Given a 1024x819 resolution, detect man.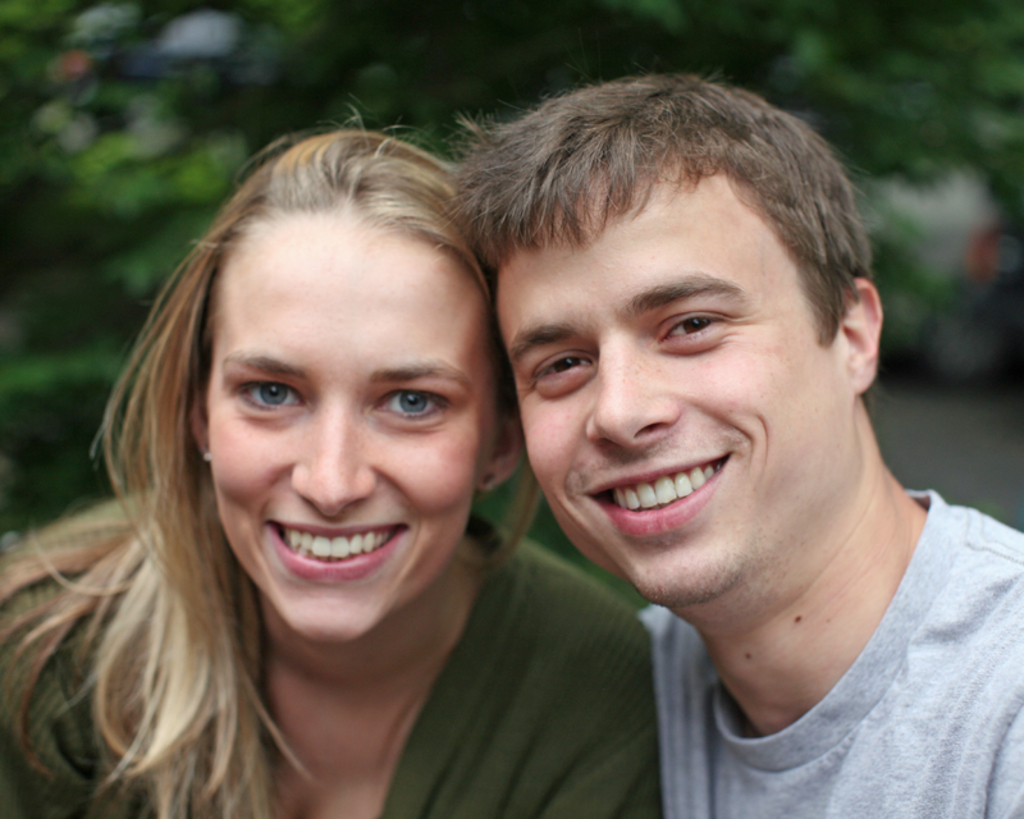
box=[472, 72, 1021, 816].
